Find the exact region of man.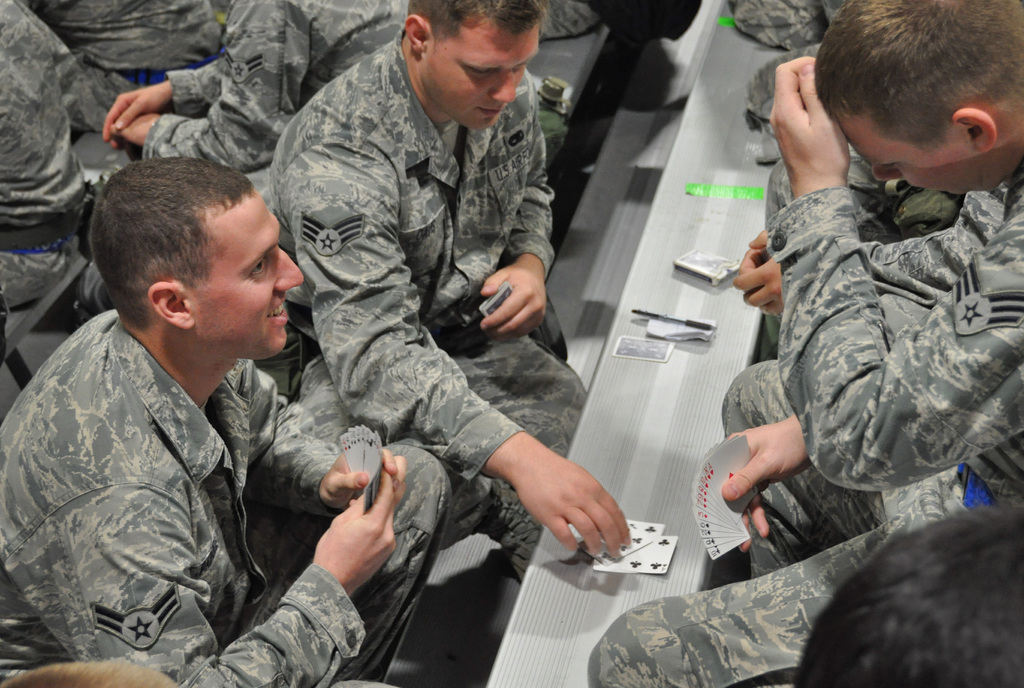
Exact region: x1=105 y1=0 x2=431 y2=199.
